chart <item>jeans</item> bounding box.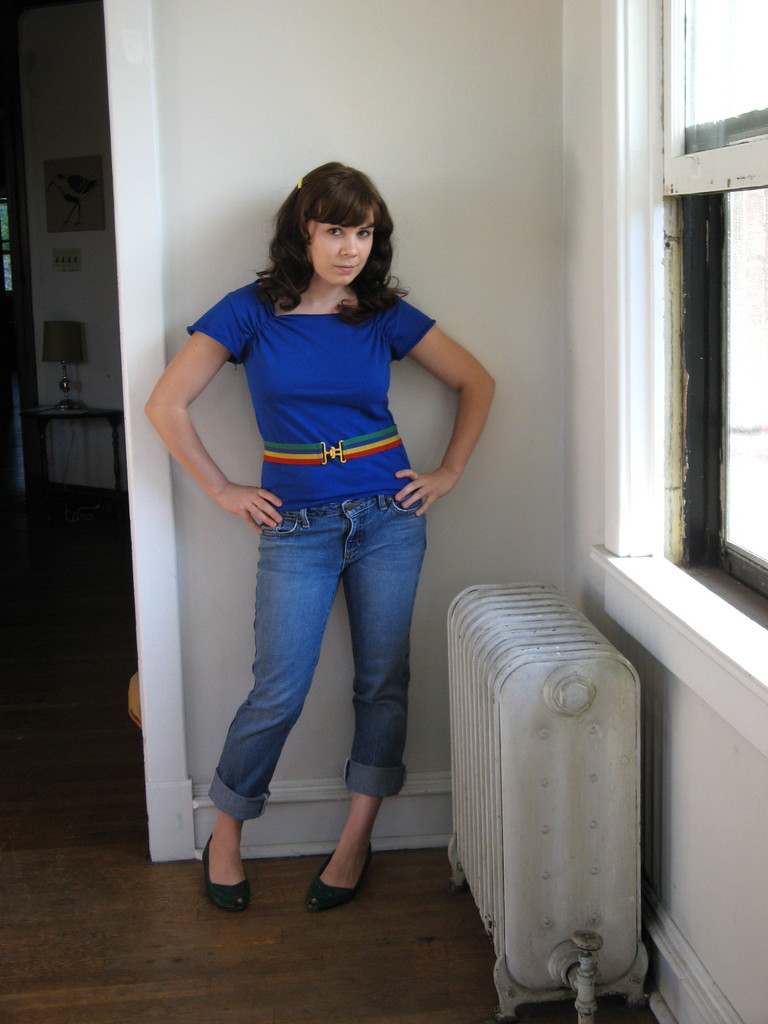
Charted: bbox=(202, 468, 455, 845).
